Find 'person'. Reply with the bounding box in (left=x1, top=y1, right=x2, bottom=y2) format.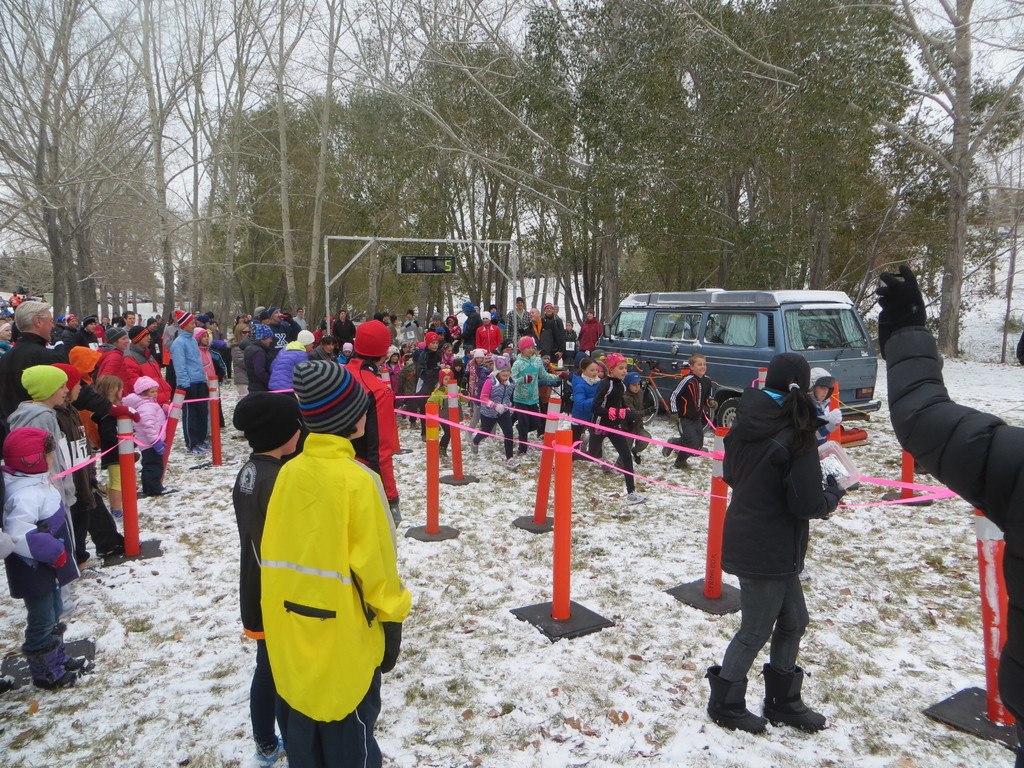
(left=333, top=317, right=406, bottom=525).
